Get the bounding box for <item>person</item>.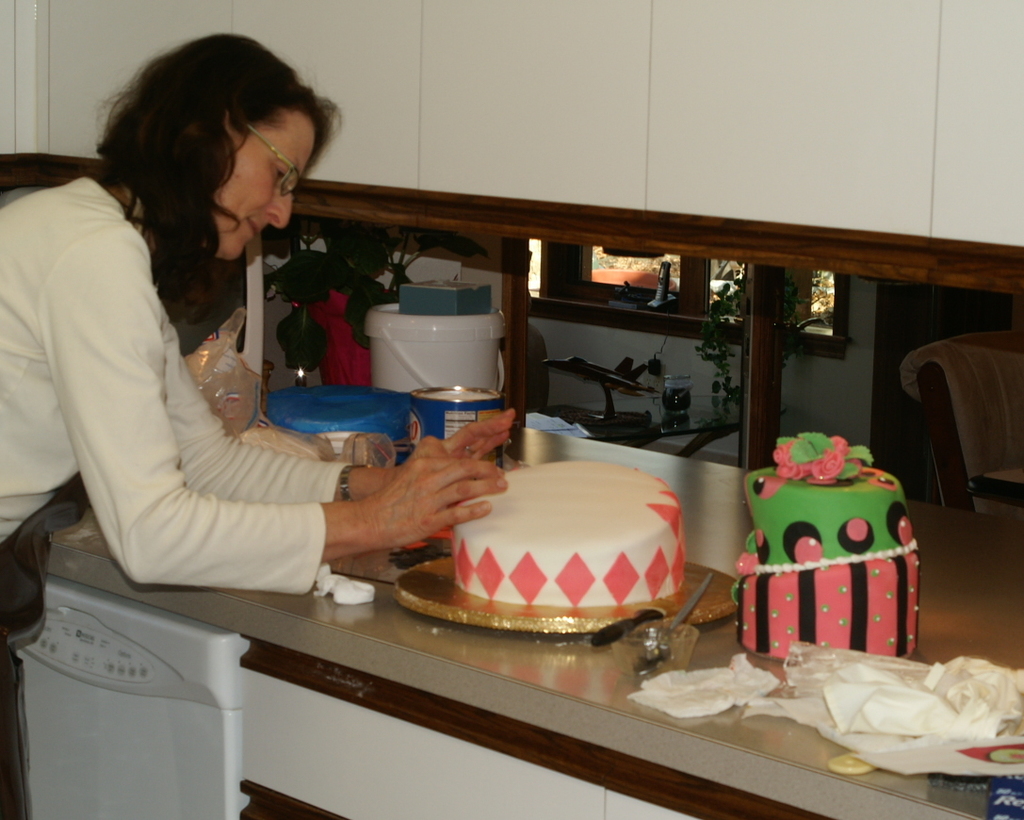
{"x1": 0, "y1": 34, "x2": 516, "y2": 819}.
